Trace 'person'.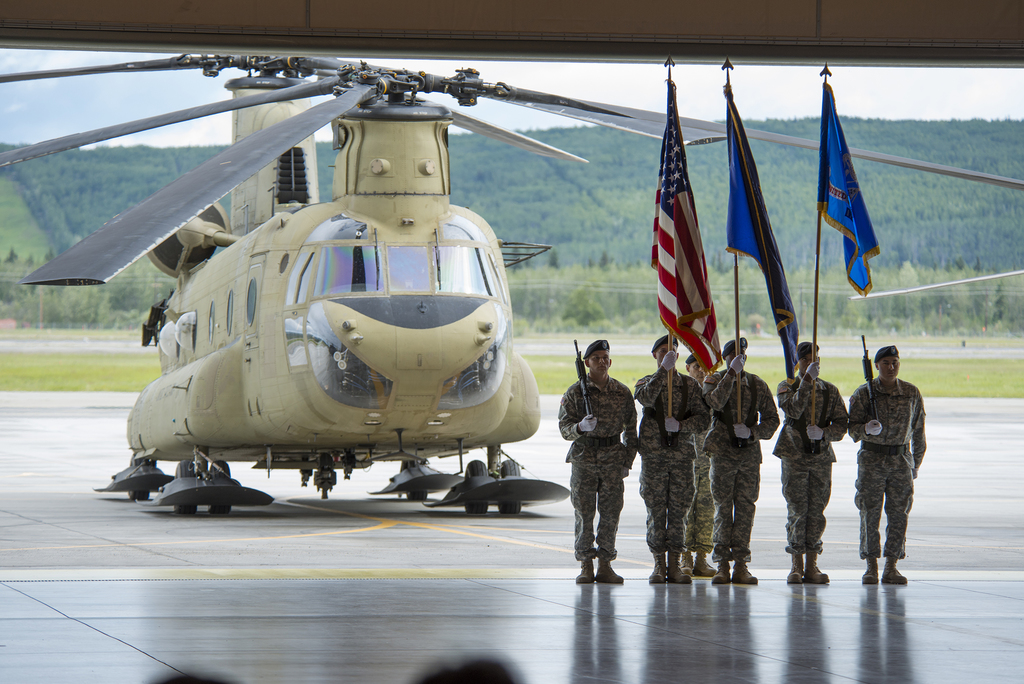
Traced to (145,664,242,683).
